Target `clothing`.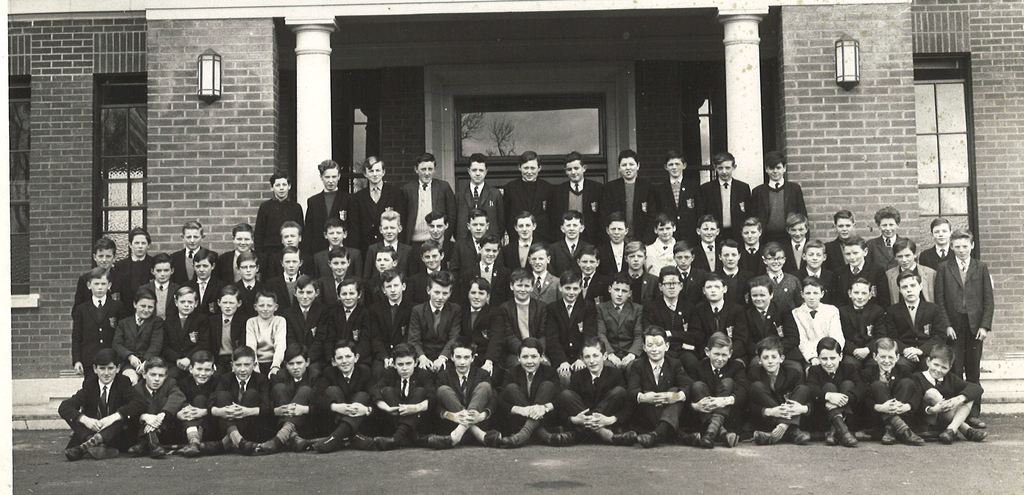
Target region: box(143, 383, 184, 450).
